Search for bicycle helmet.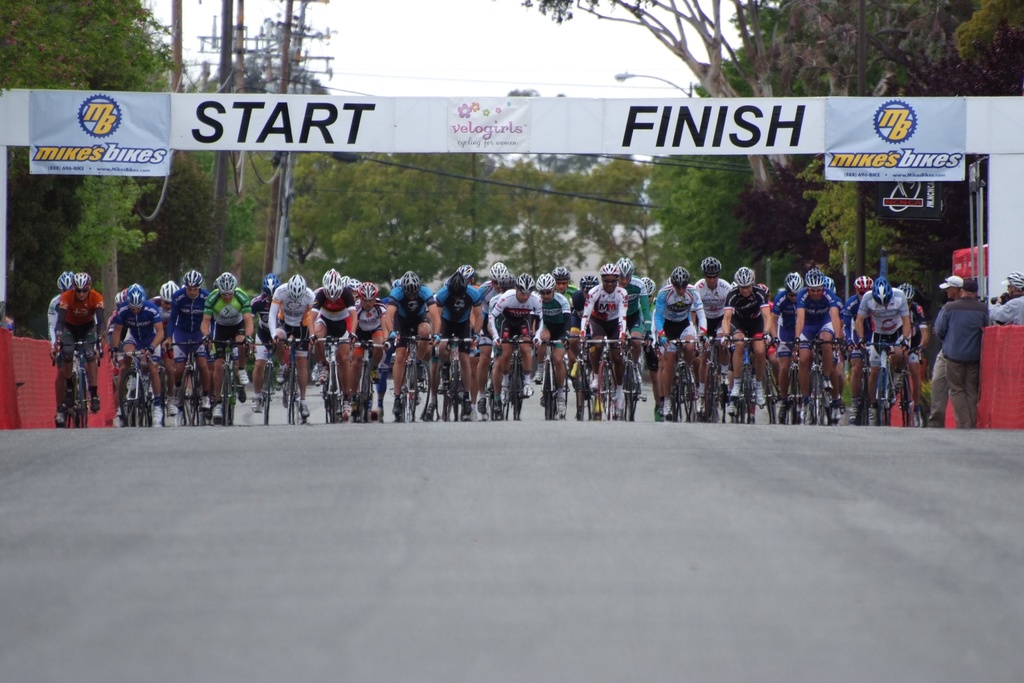
Found at [897, 284, 912, 300].
